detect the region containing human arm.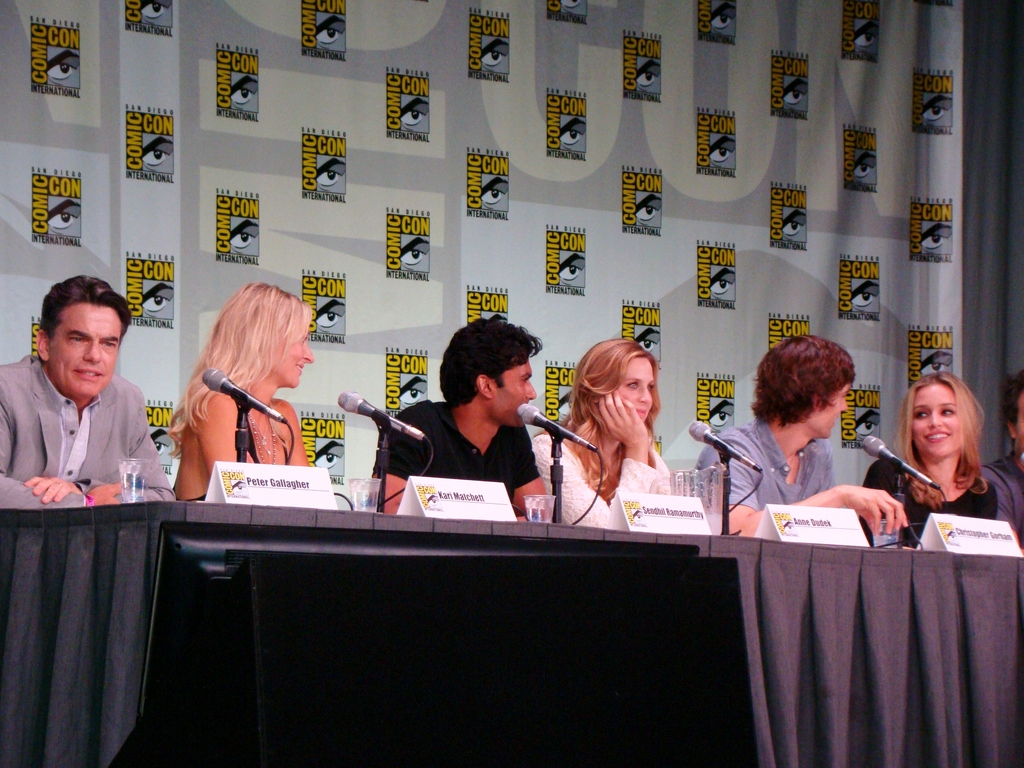
(x1=695, y1=440, x2=908, y2=536).
